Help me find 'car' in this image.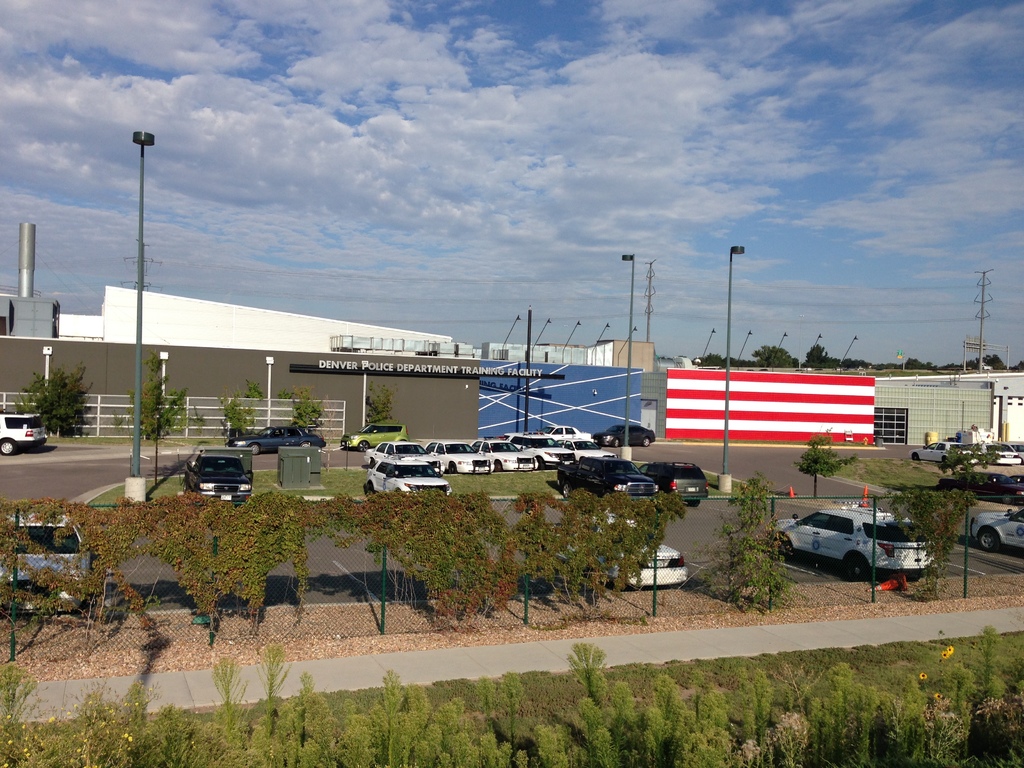
Found it: l=342, t=425, r=404, b=453.
